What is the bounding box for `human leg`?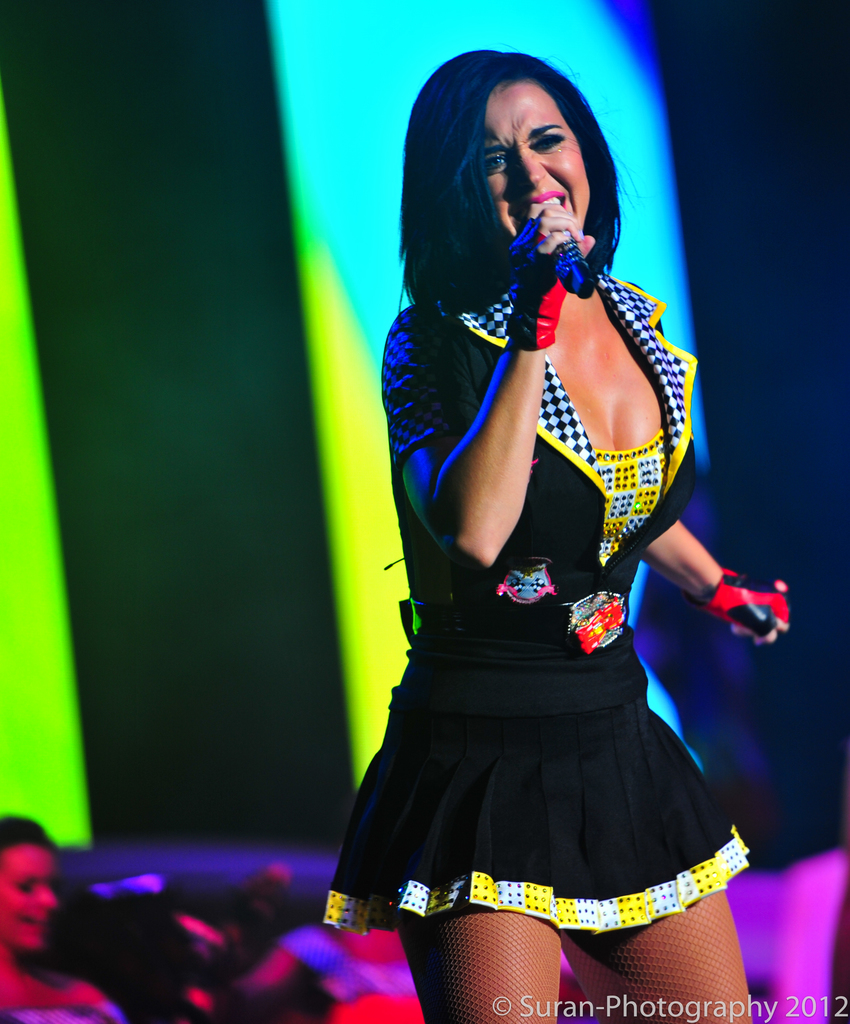
Rect(316, 716, 571, 1023).
